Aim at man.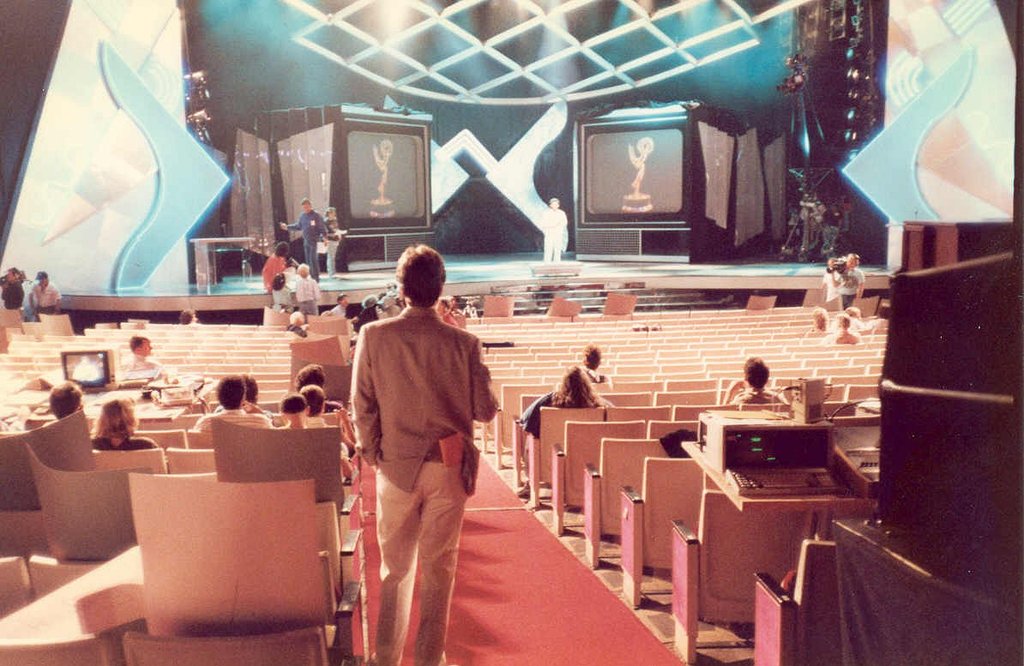
Aimed at x1=276 y1=203 x2=325 y2=282.
